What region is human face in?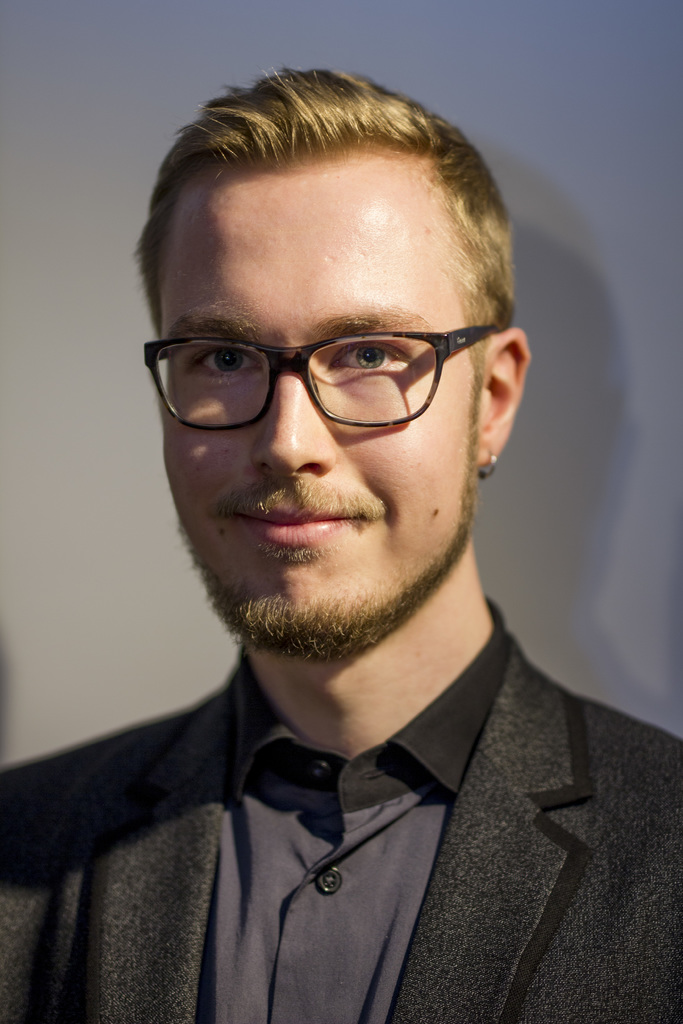
x1=160, y1=176, x2=477, y2=655.
